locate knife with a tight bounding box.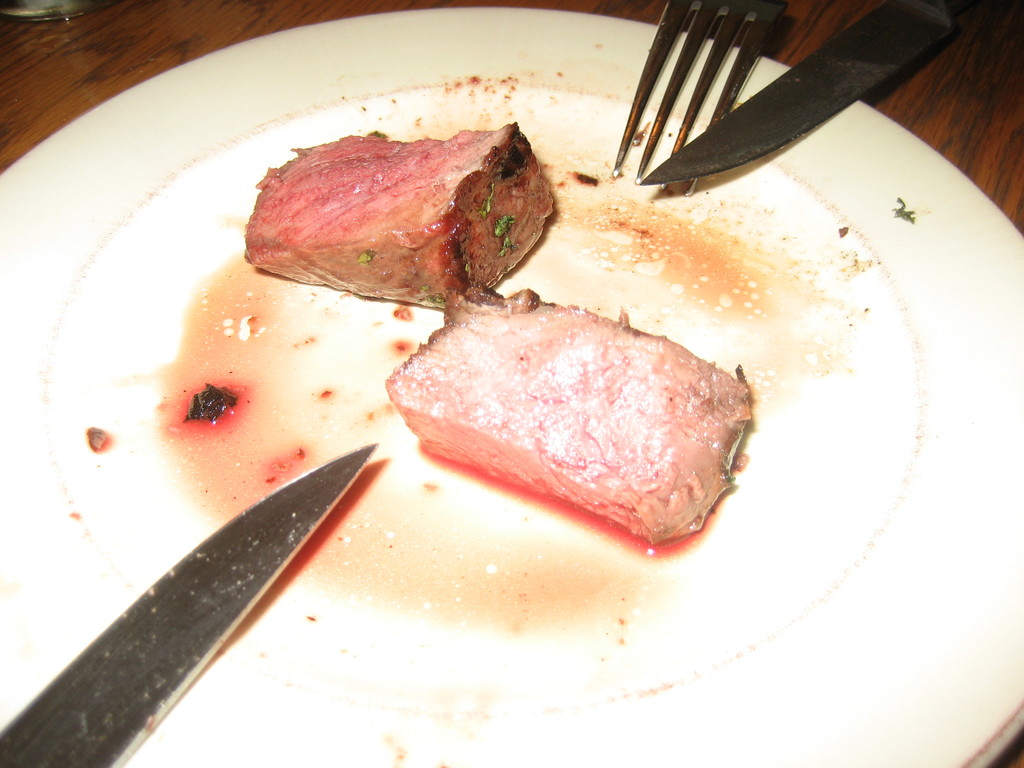
l=0, t=443, r=382, b=767.
